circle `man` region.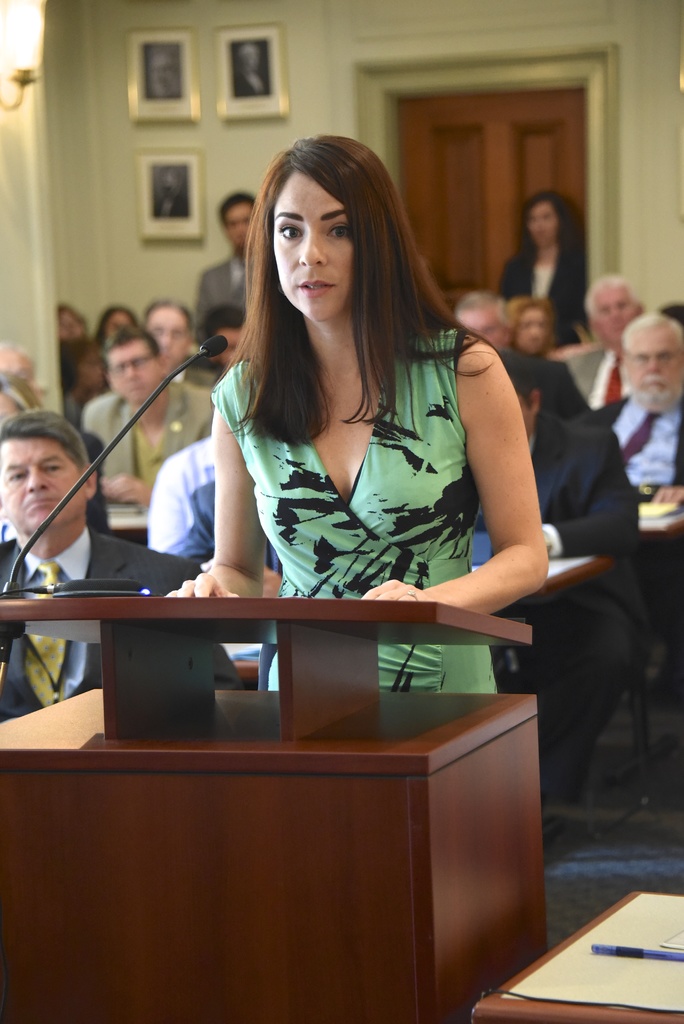
Region: <bbox>194, 182, 263, 317</bbox>.
